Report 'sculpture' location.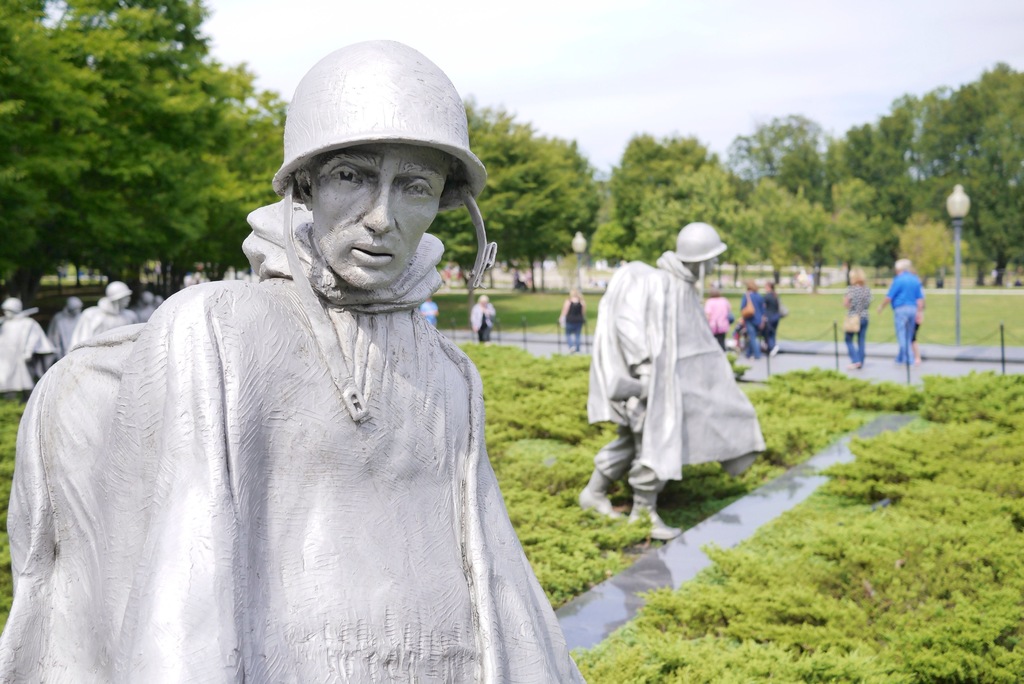
Report: x1=156 y1=293 x2=168 y2=301.
